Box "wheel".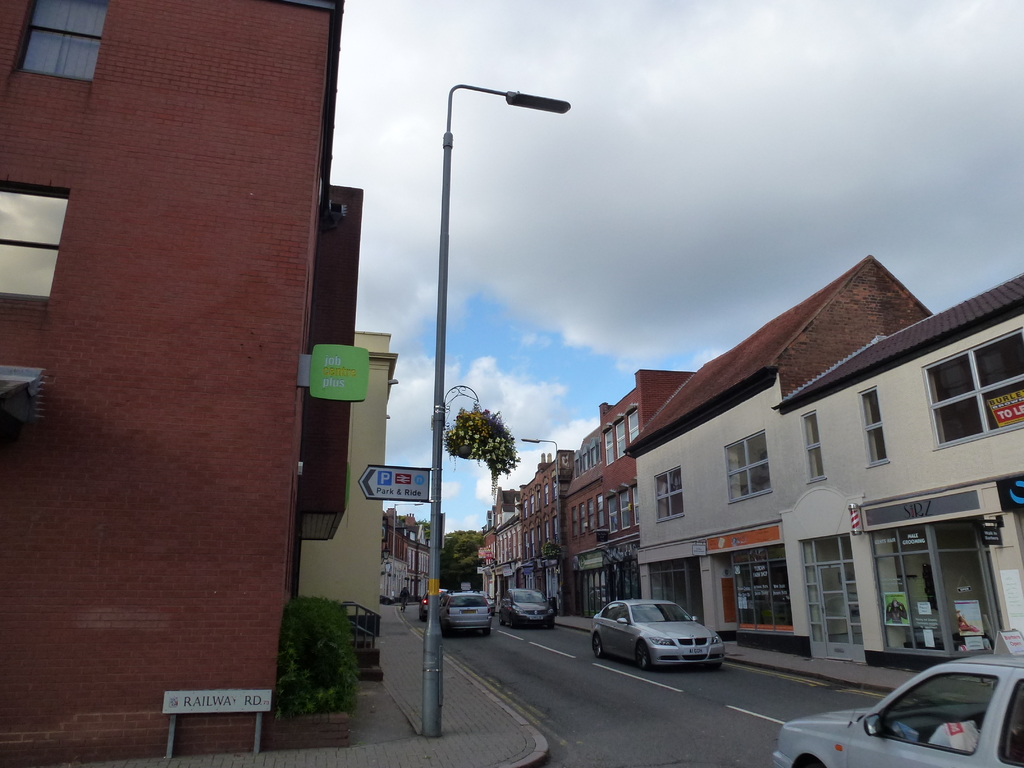
{"left": 594, "top": 633, "right": 605, "bottom": 659}.
